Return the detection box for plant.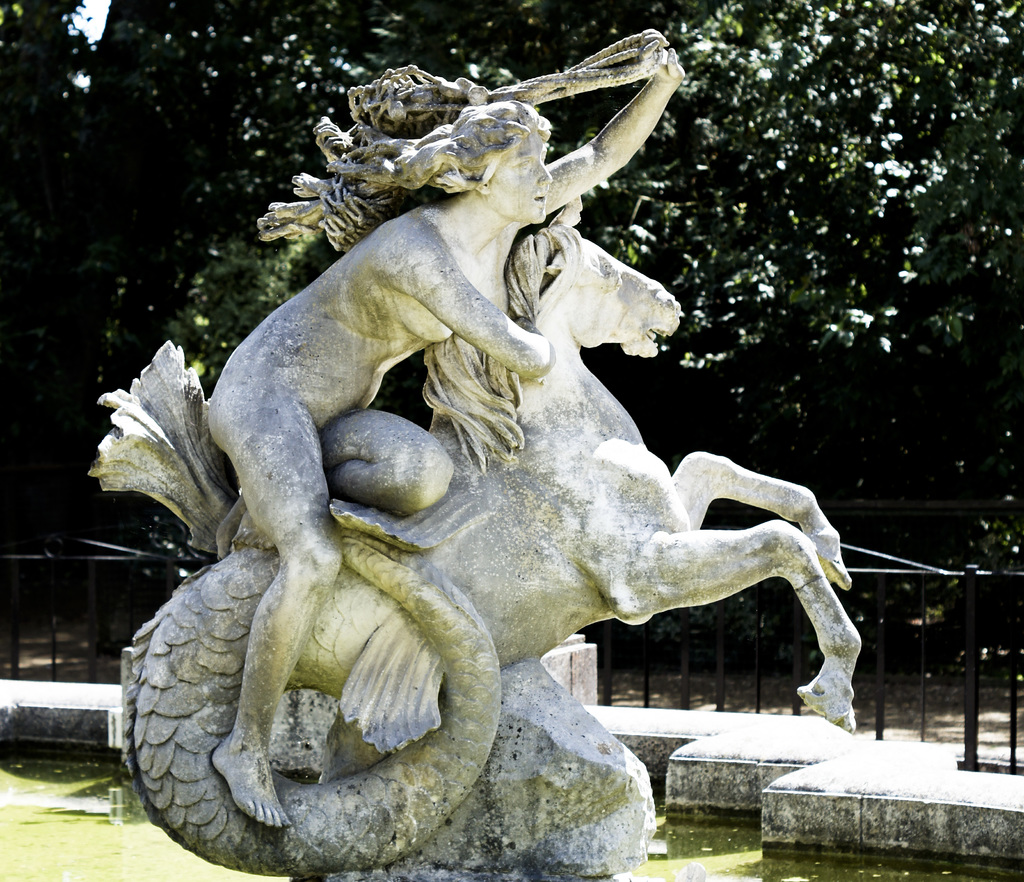
bbox=[851, 601, 901, 682].
